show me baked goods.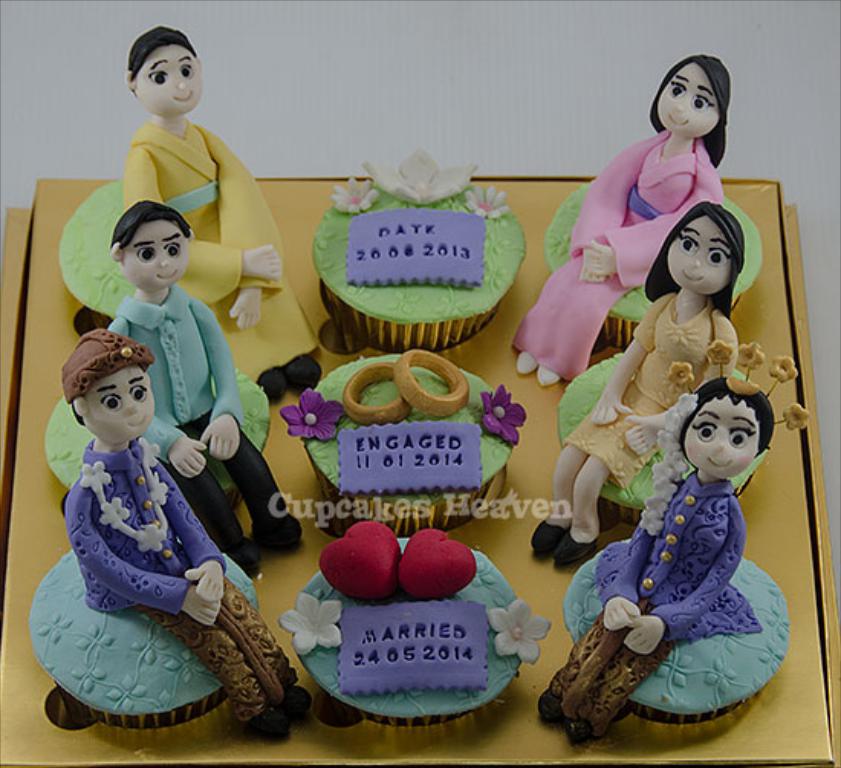
baked goods is here: bbox(277, 344, 526, 539).
